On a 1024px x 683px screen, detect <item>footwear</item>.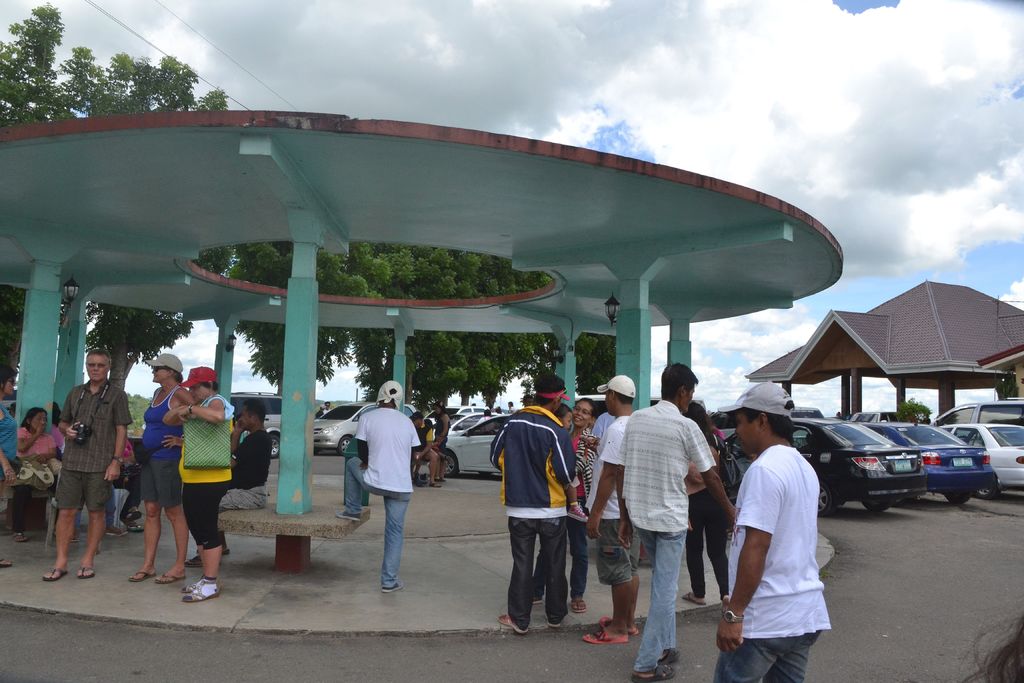
locate(107, 525, 127, 537).
